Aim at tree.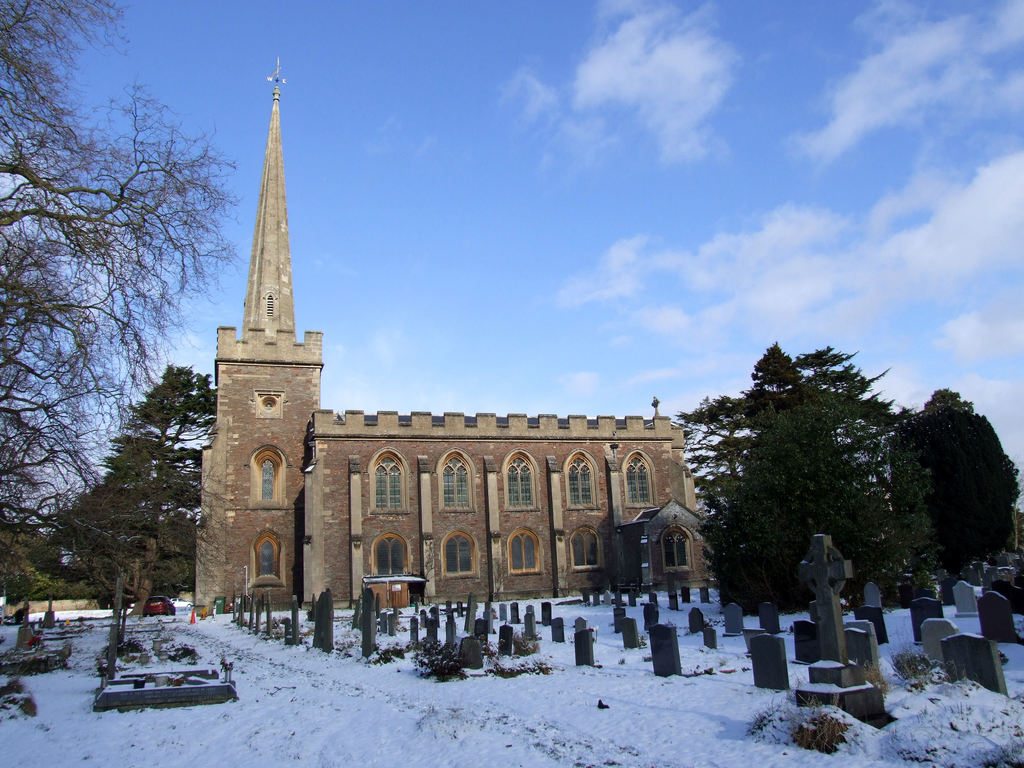
Aimed at detection(0, 0, 243, 648).
